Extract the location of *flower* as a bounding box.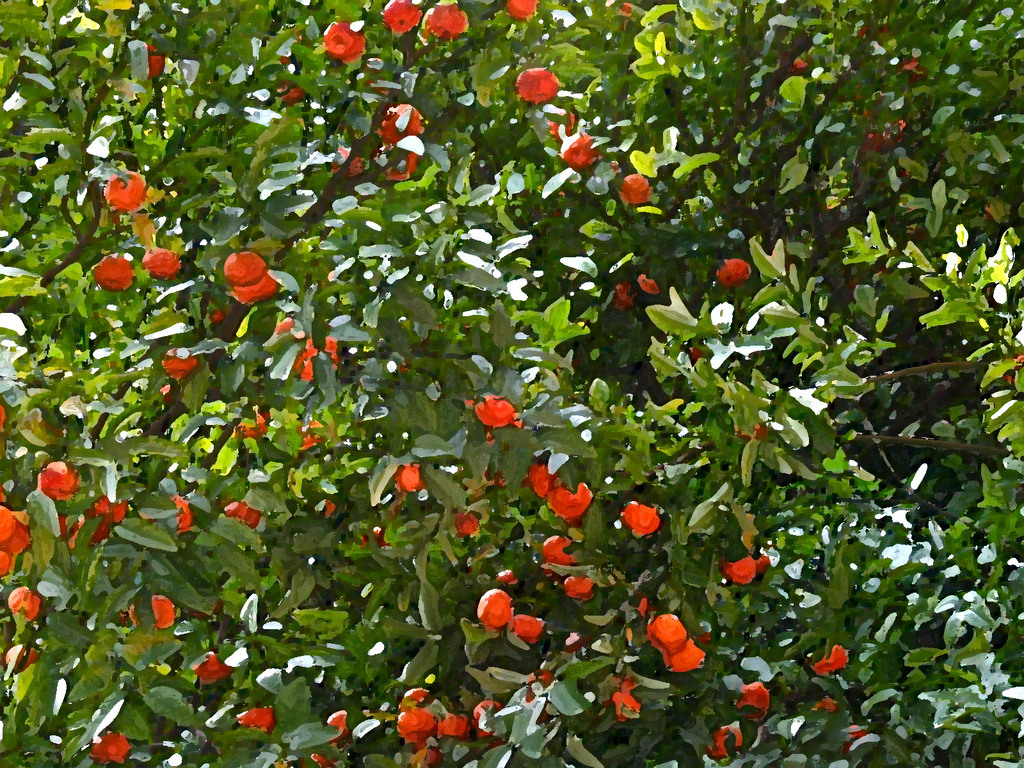
500 568 520 584.
